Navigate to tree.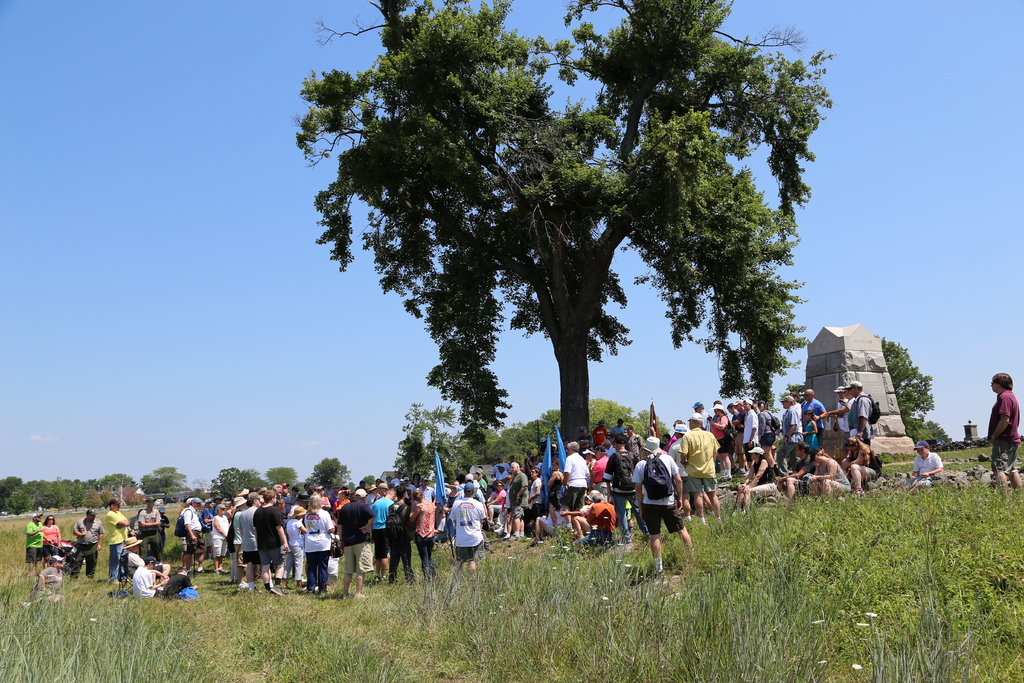
Navigation target: [left=361, top=473, right=374, bottom=486].
